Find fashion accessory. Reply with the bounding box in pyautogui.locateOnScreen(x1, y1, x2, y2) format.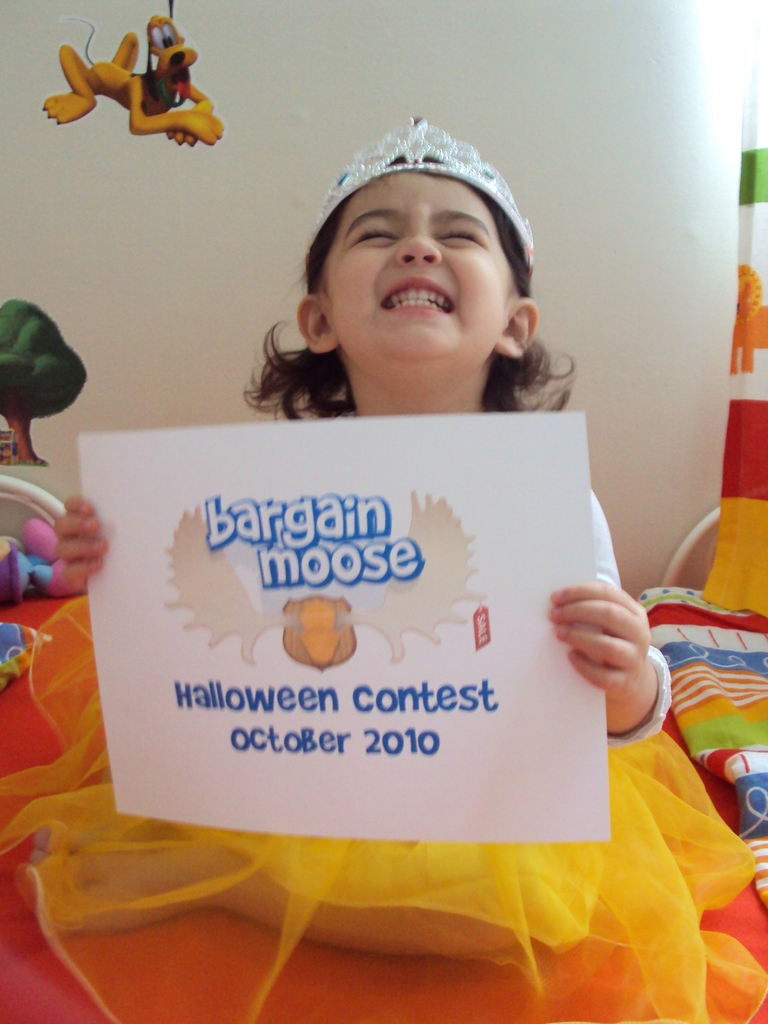
pyautogui.locateOnScreen(604, 645, 670, 746).
